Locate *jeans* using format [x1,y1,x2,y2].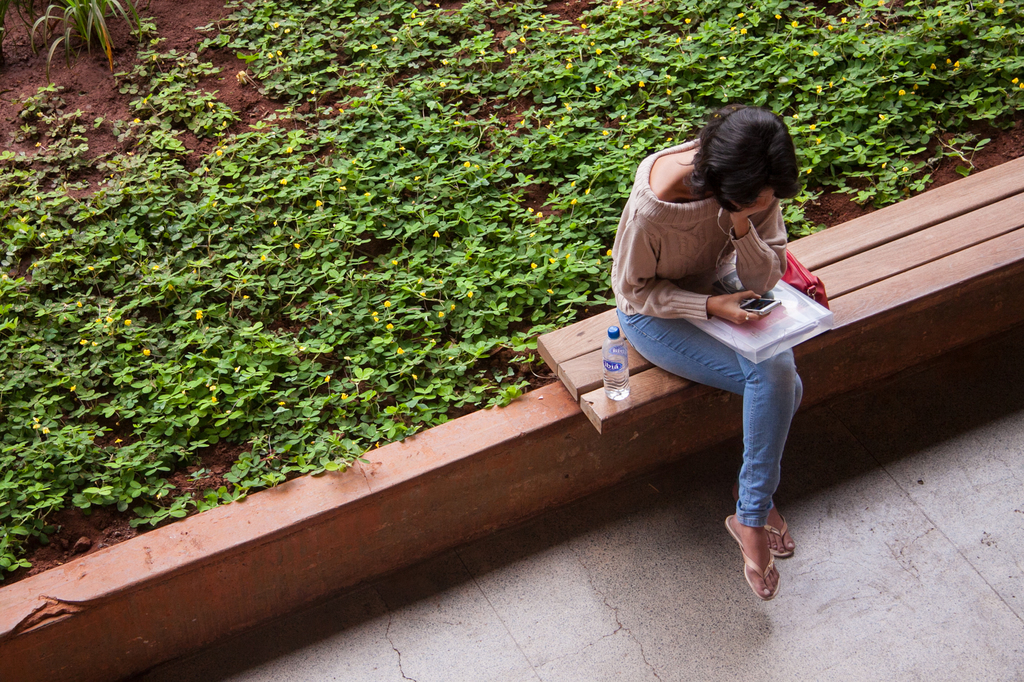
[616,308,803,530].
